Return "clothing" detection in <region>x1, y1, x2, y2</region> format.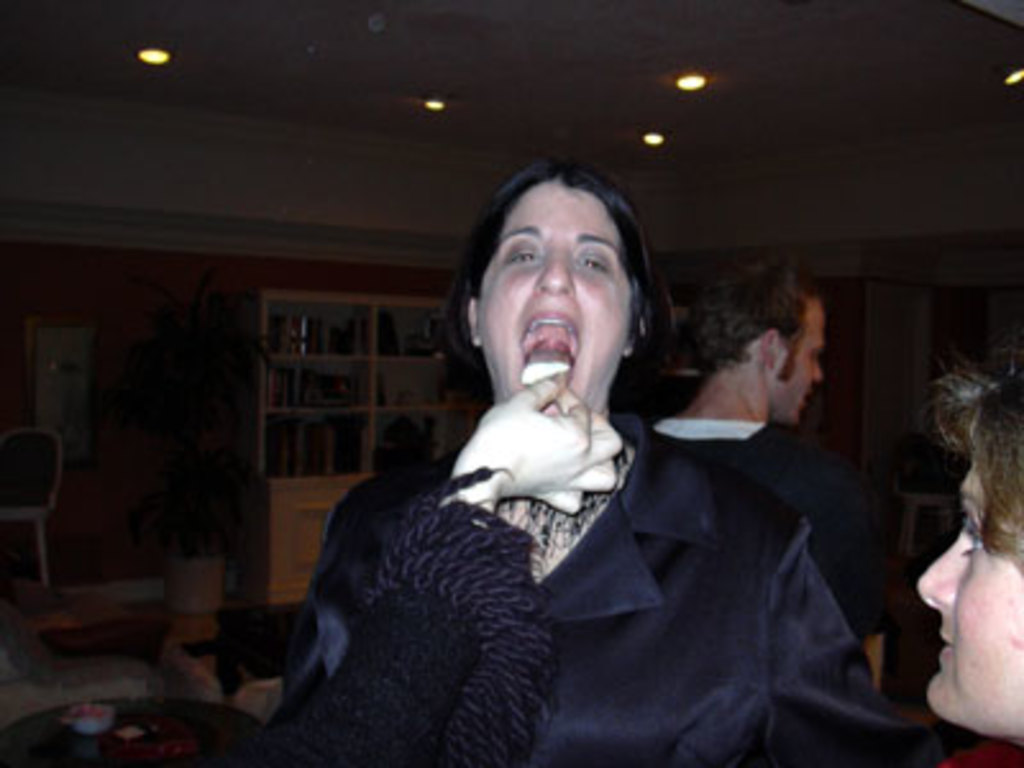
<region>648, 415, 904, 684</region>.
